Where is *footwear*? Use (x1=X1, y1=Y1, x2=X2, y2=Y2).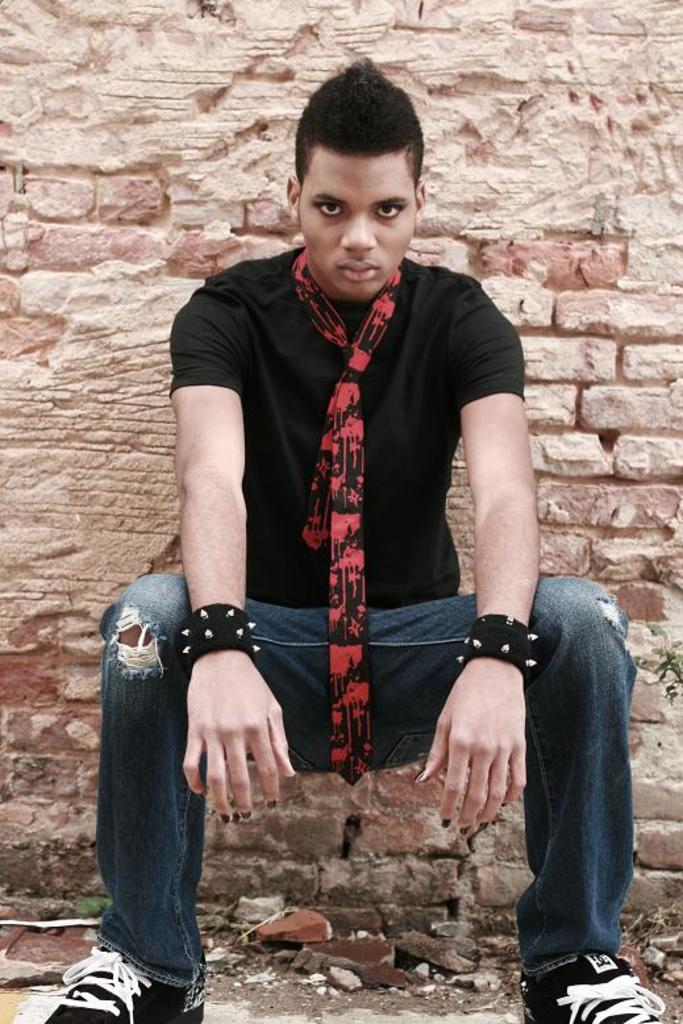
(x1=39, y1=932, x2=205, y2=1019).
